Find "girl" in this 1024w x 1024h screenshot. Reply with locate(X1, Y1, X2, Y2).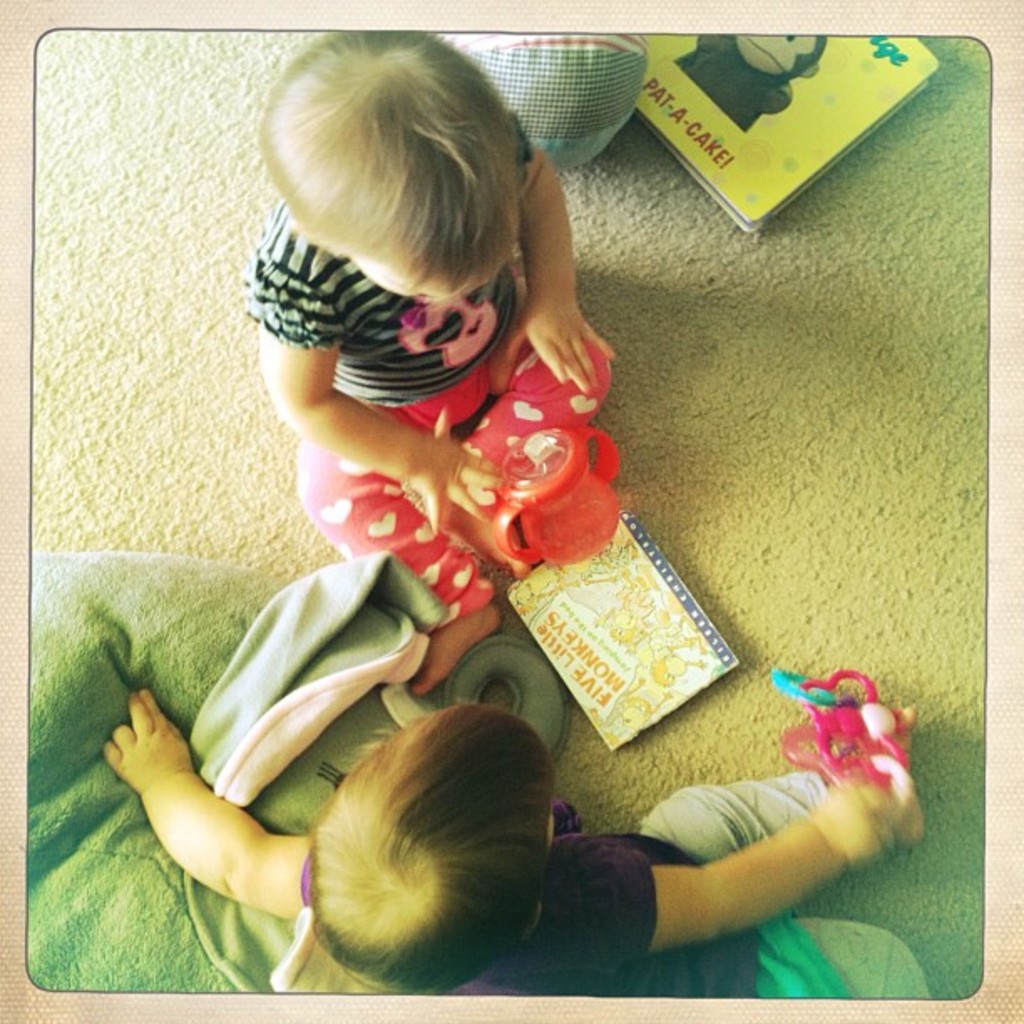
locate(274, 23, 612, 617).
